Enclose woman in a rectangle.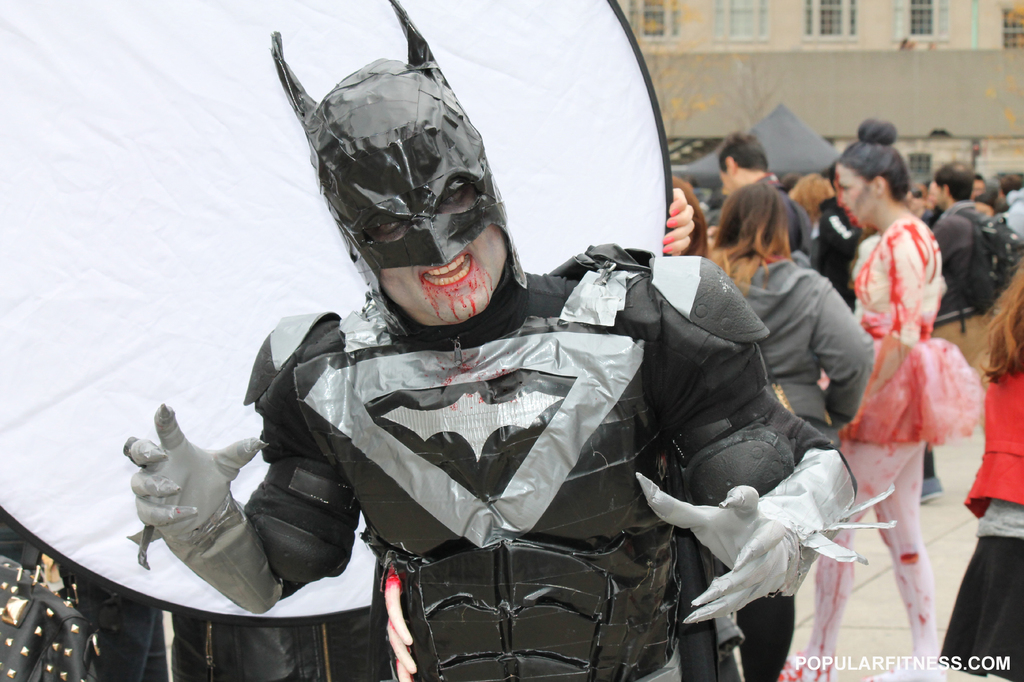
box=[716, 180, 873, 486].
